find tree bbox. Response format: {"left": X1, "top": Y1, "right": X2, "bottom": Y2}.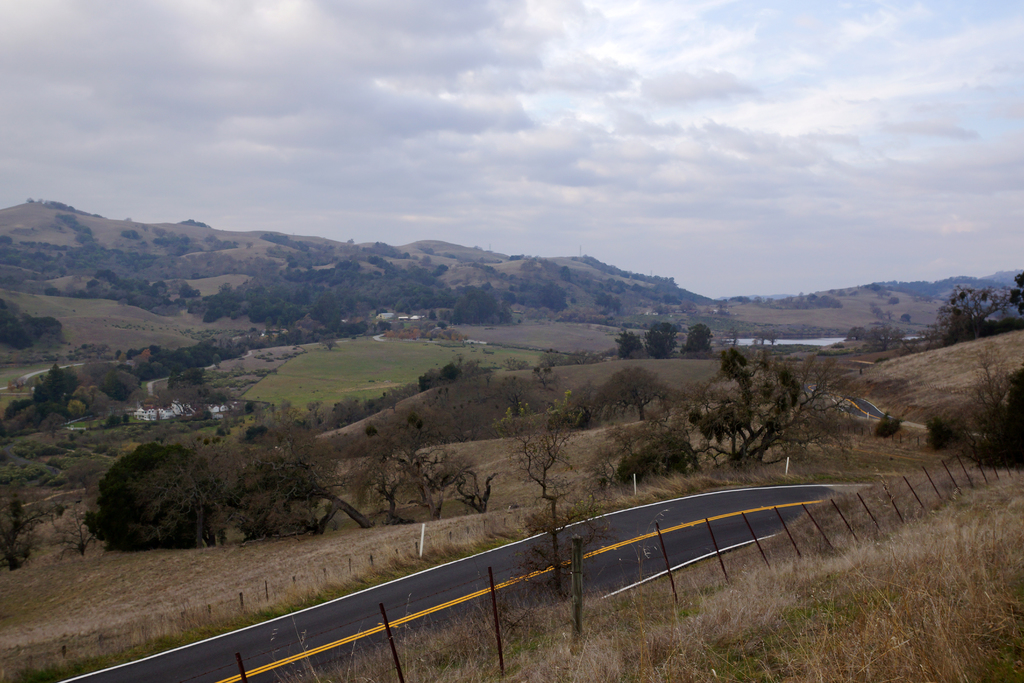
{"left": 591, "top": 400, "right": 705, "bottom": 483}.
